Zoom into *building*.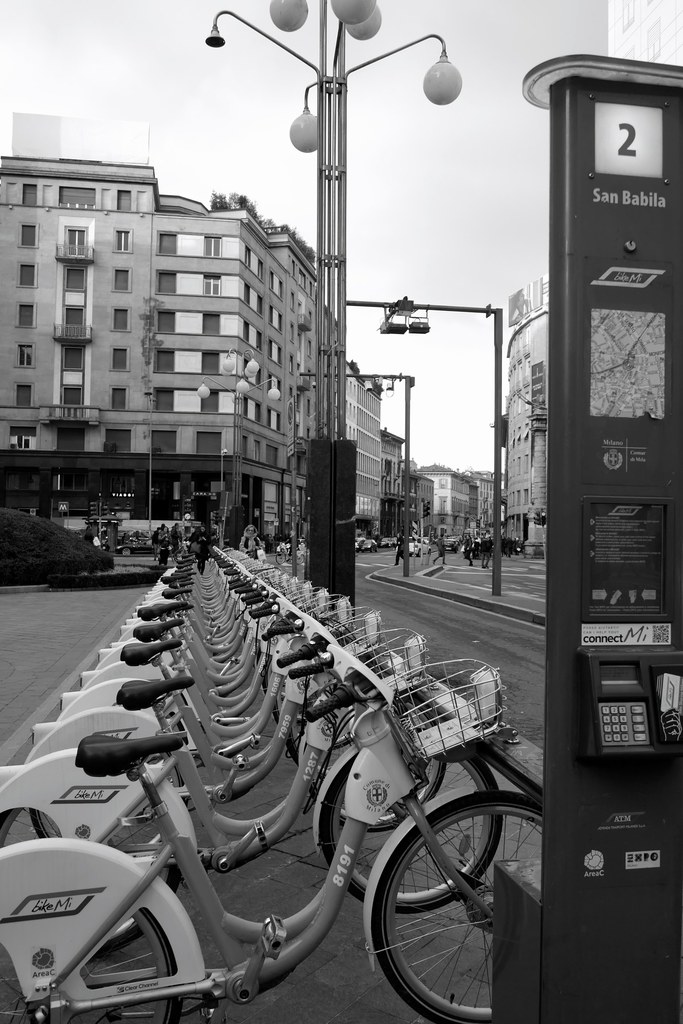
Zoom target: left=0, top=125, right=324, bottom=540.
